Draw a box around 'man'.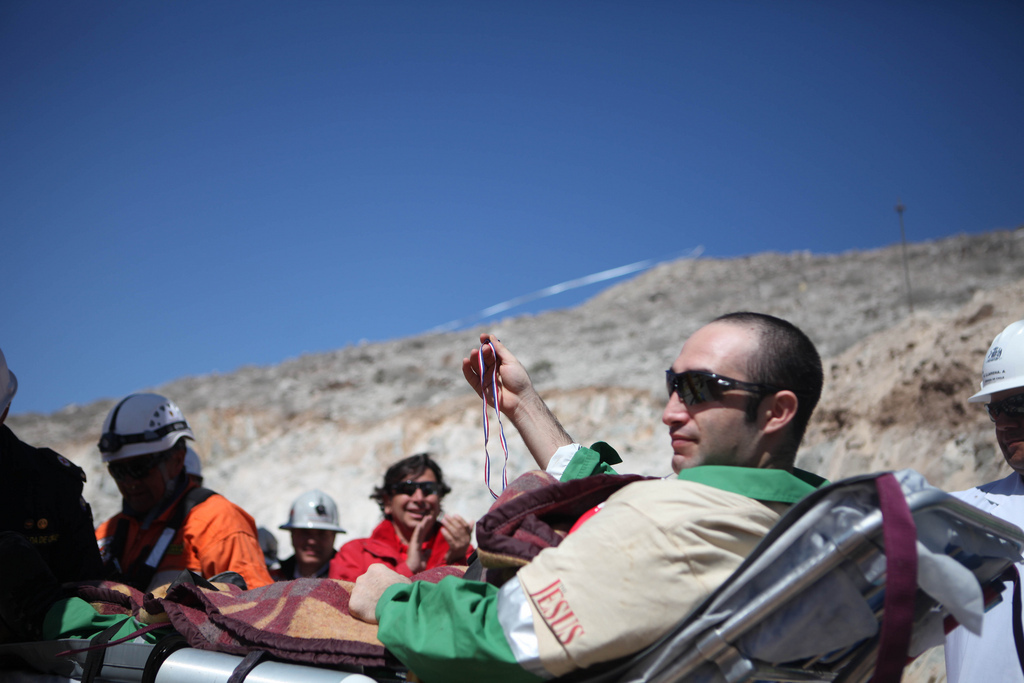
[437,336,880,661].
